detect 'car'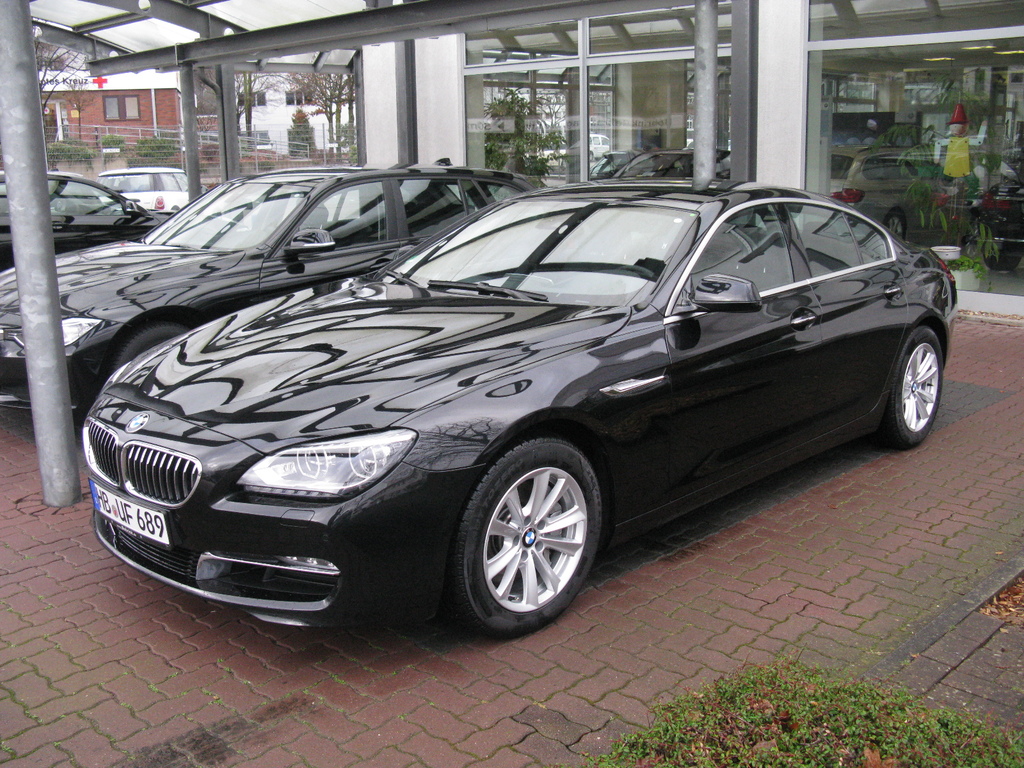
99:166:209:214
